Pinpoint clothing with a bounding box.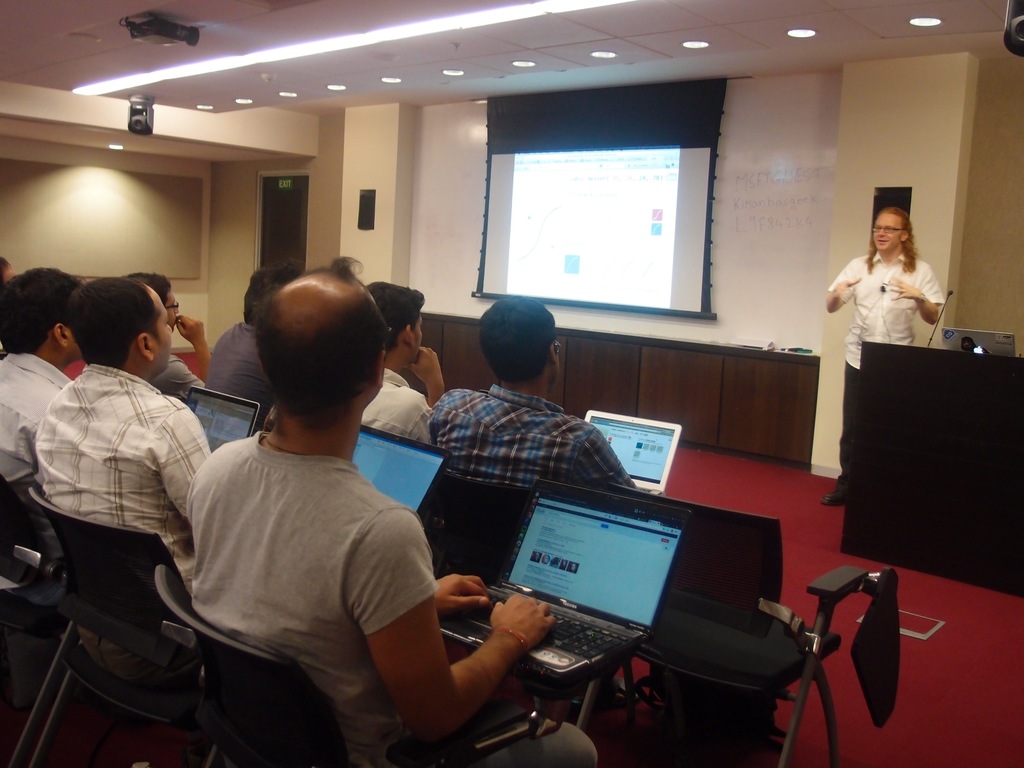
detection(37, 366, 206, 567).
